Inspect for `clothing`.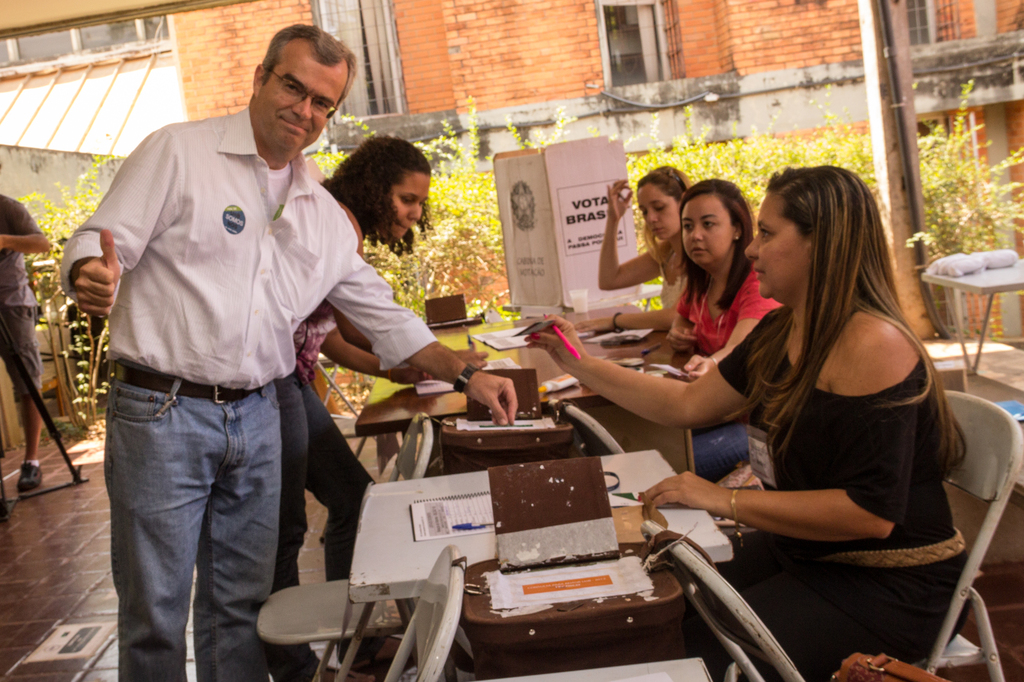
Inspection: detection(0, 189, 43, 400).
